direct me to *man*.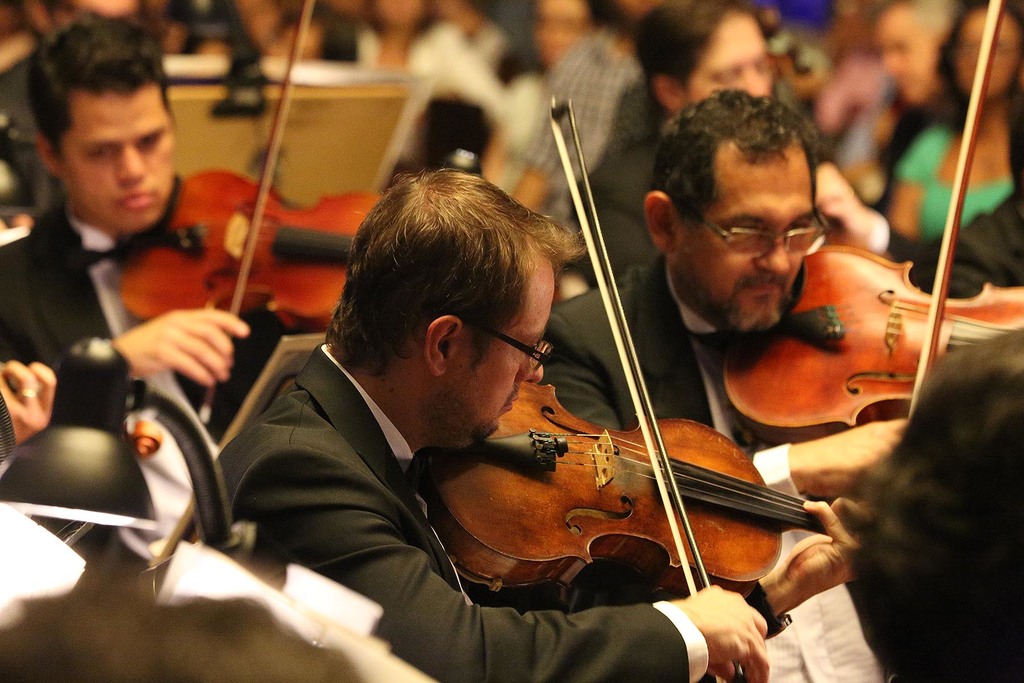
Direction: (0, 14, 299, 563).
